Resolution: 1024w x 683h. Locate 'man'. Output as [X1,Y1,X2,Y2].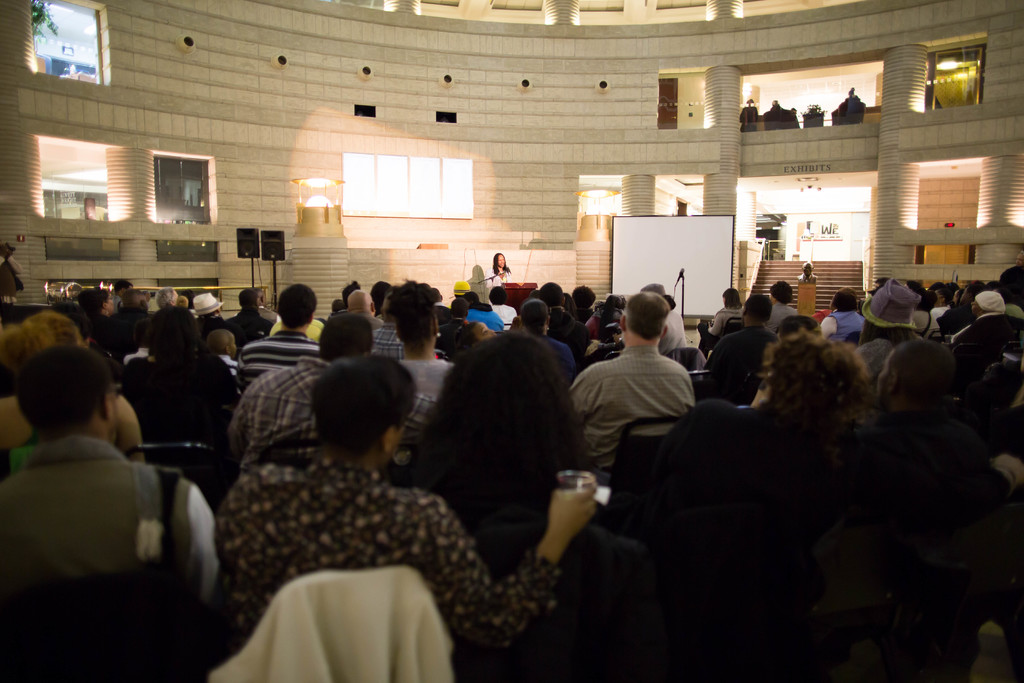
[342,286,388,341].
